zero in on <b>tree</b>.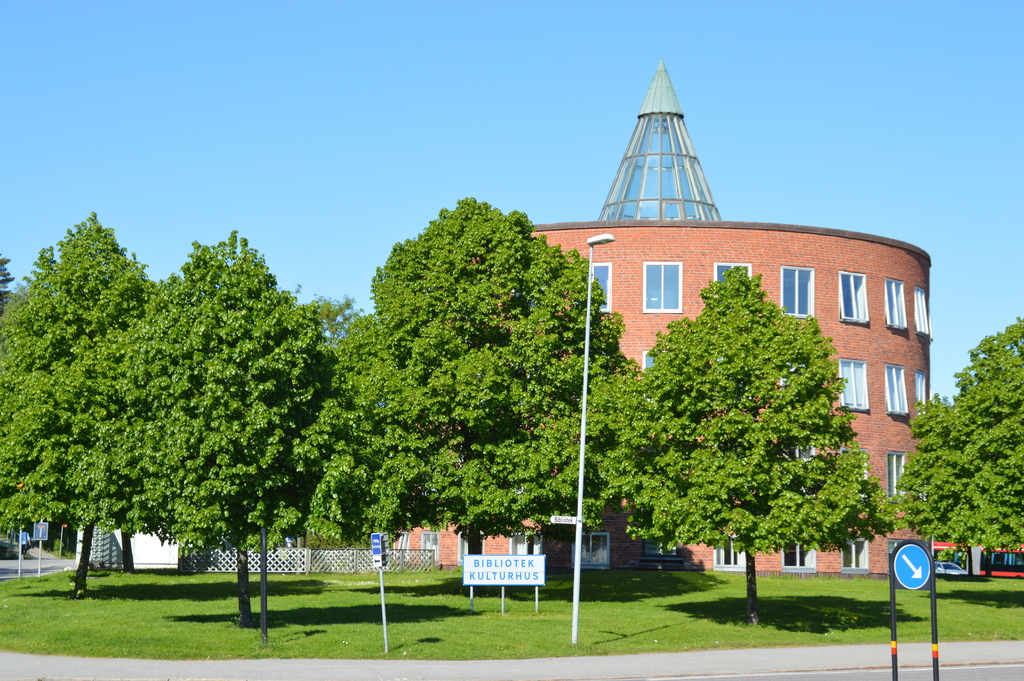
Zeroed in: pyautogui.locateOnScreen(72, 238, 342, 625).
